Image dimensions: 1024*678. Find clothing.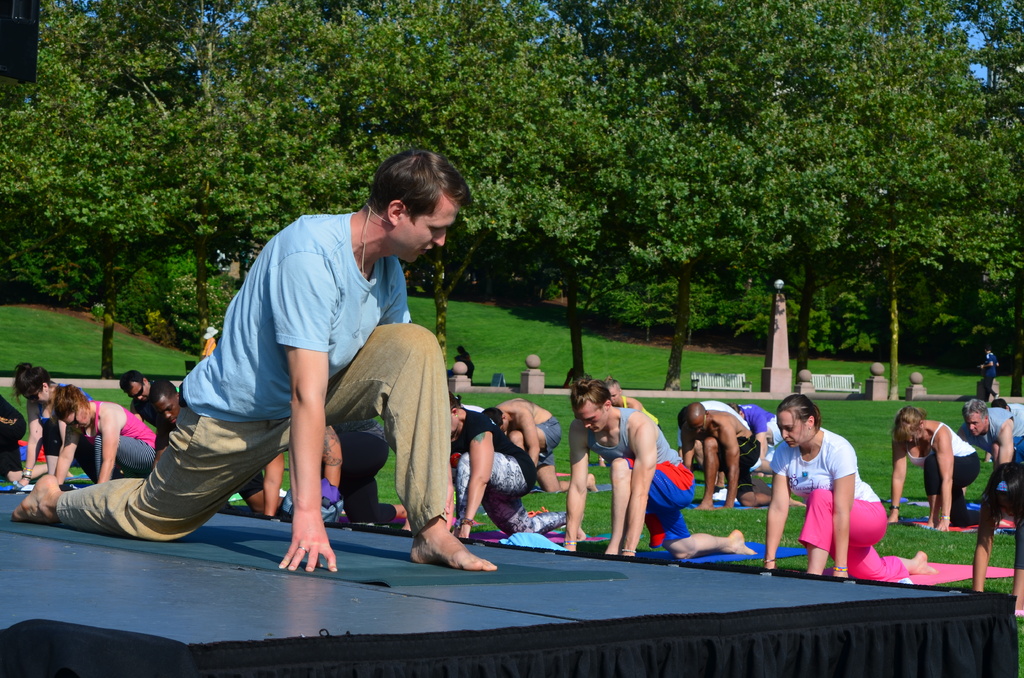
<bbox>905, 423, 975, 461</bbox>.
